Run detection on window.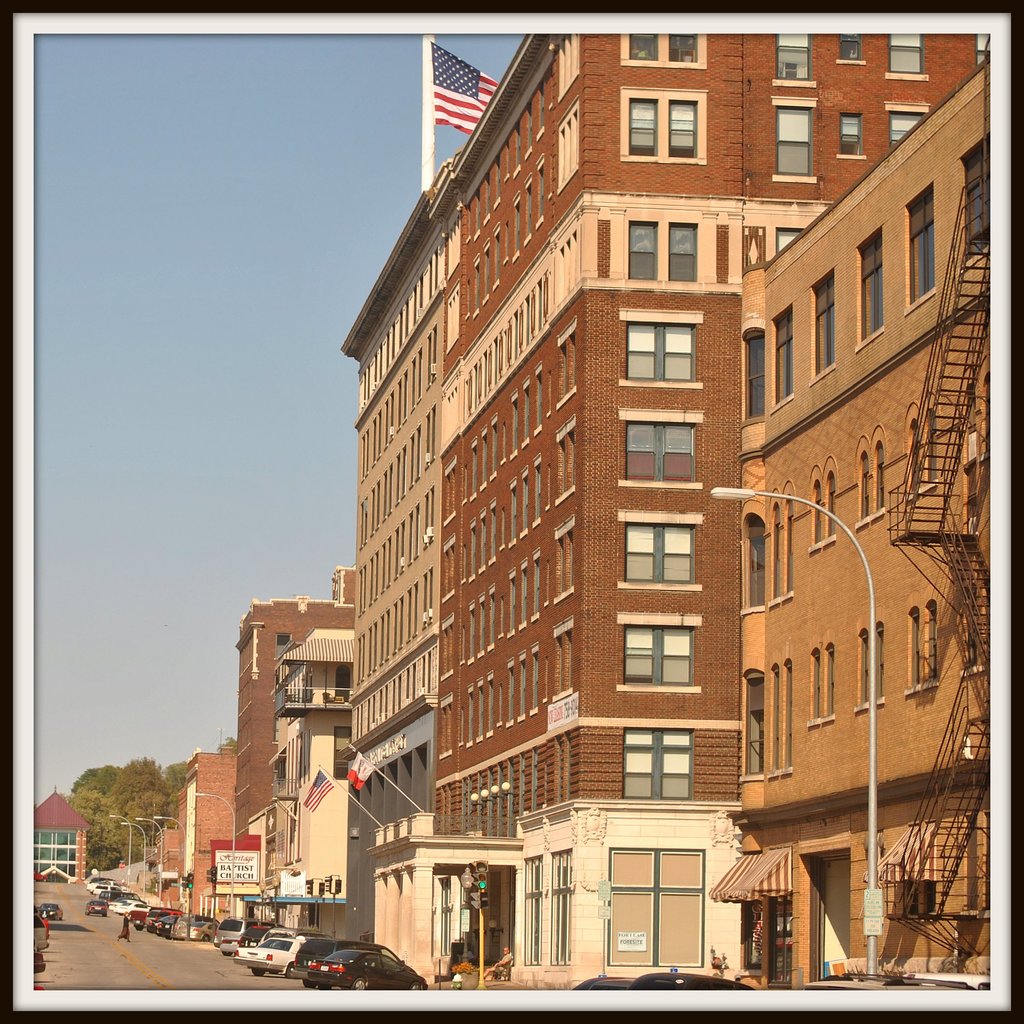
Result: crop(911, 186, 934, 301).
